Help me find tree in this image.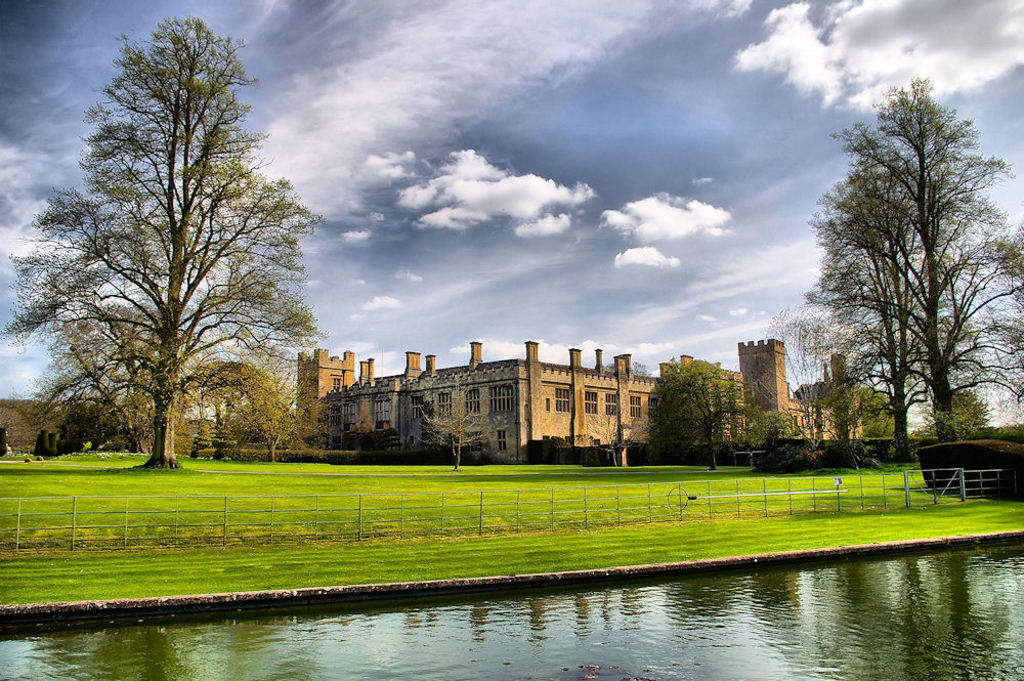
Found it: 642/359/766/472.
